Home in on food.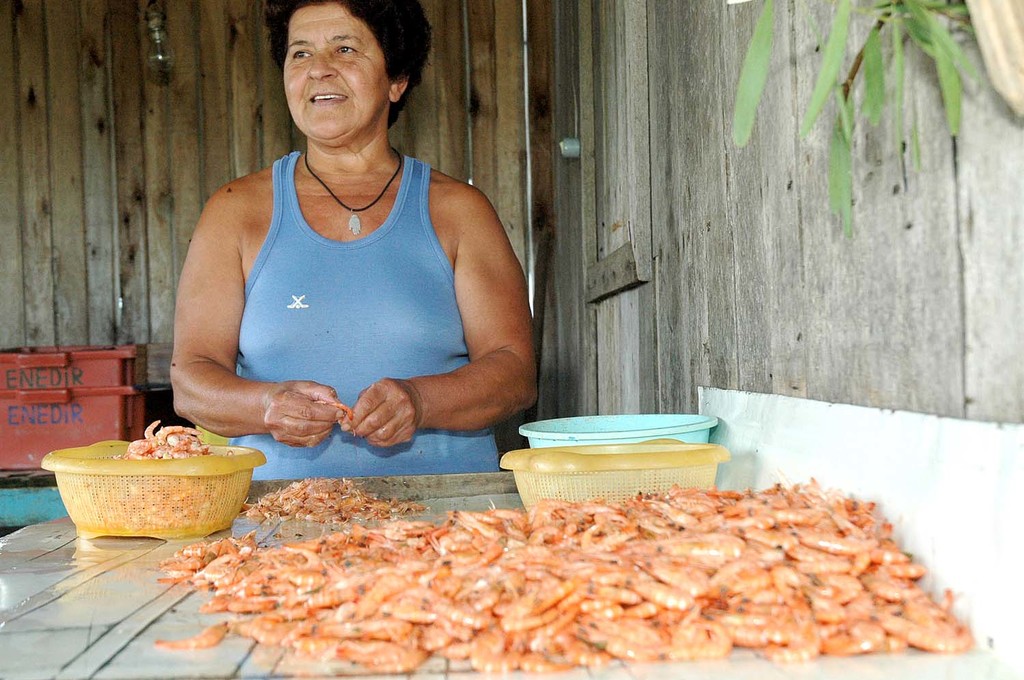
Homed in at [left=312, top=397, right=359, bottom=437].
